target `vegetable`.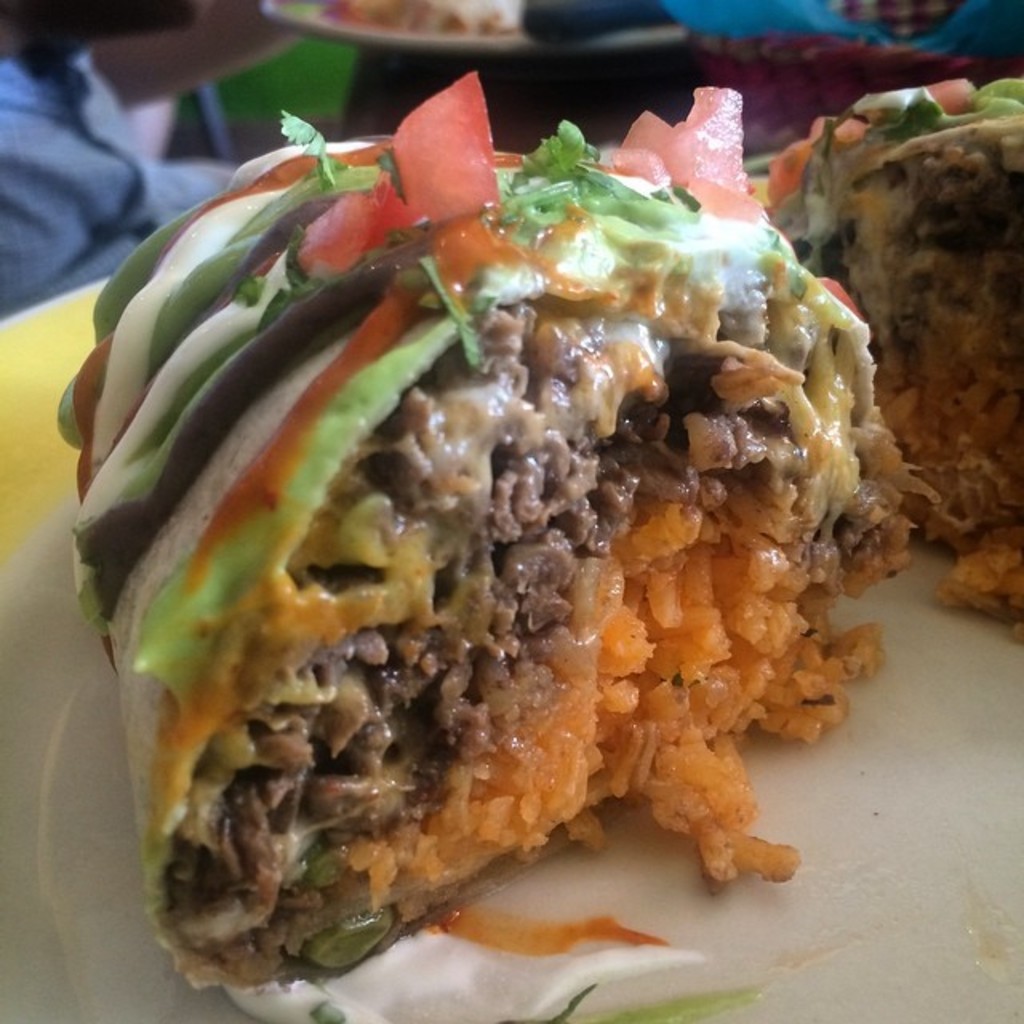
Target region: 770/126/851/219.
